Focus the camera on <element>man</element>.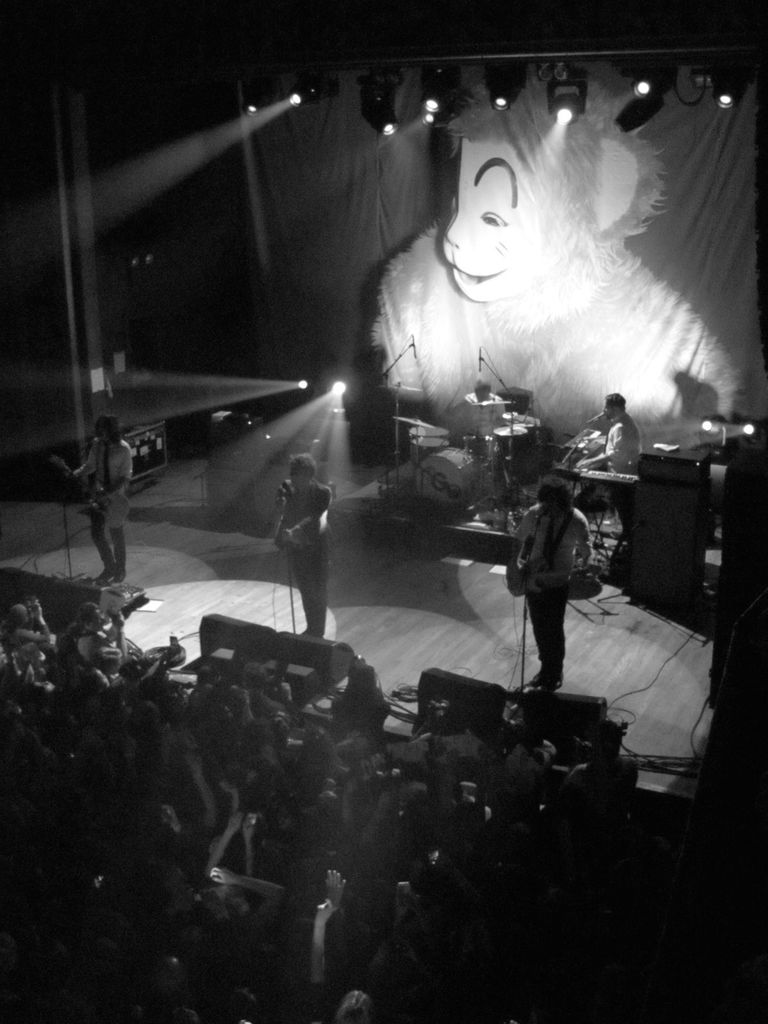
Focus region: <box>276,456,332,634</box>.
